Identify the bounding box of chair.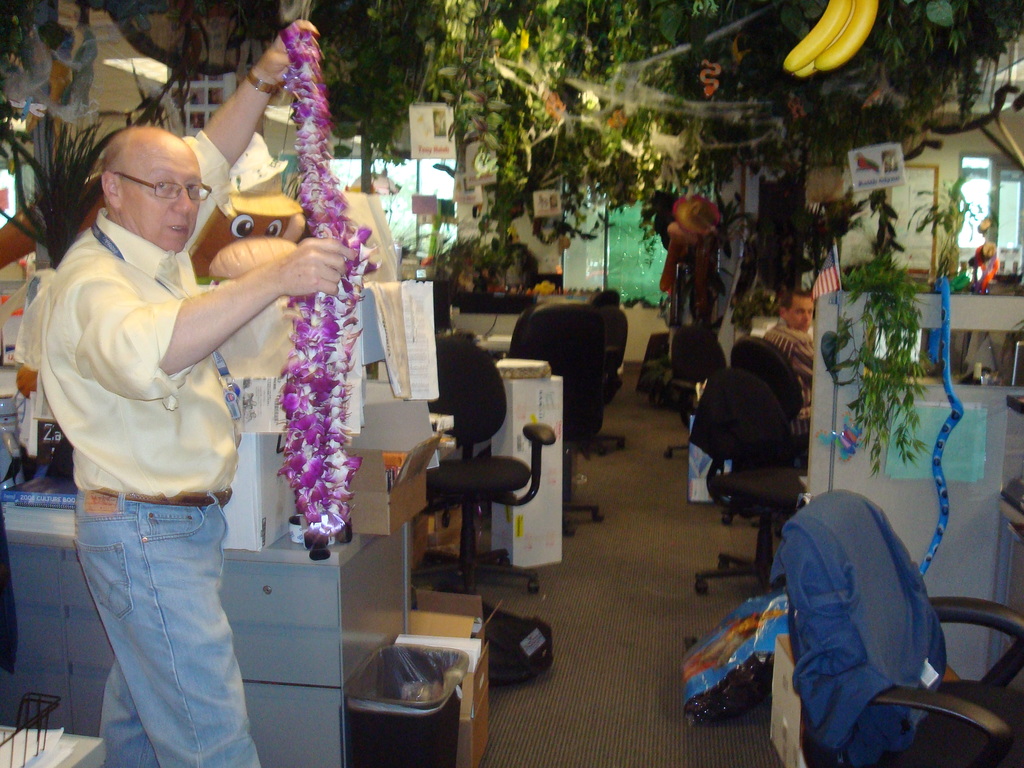
[left=403, top=340, right=561, bottom=598].
